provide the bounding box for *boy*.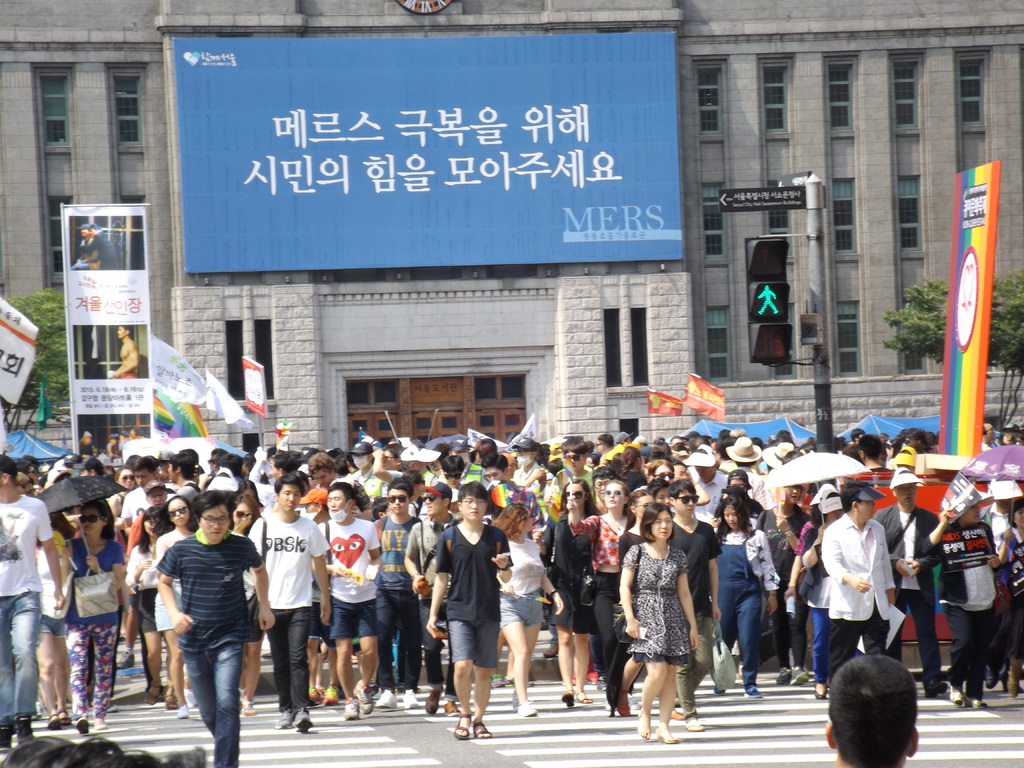
bbox(868, 468, 943, 698).
